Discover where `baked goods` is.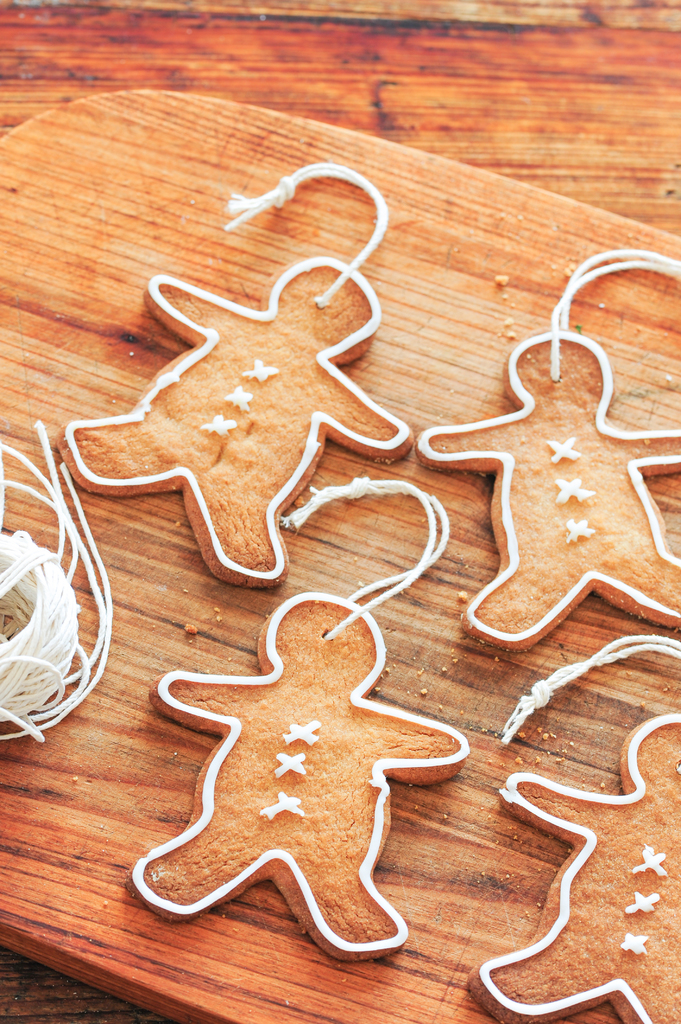
Discovered at left=57, top=255, right=416, bottom=588.
